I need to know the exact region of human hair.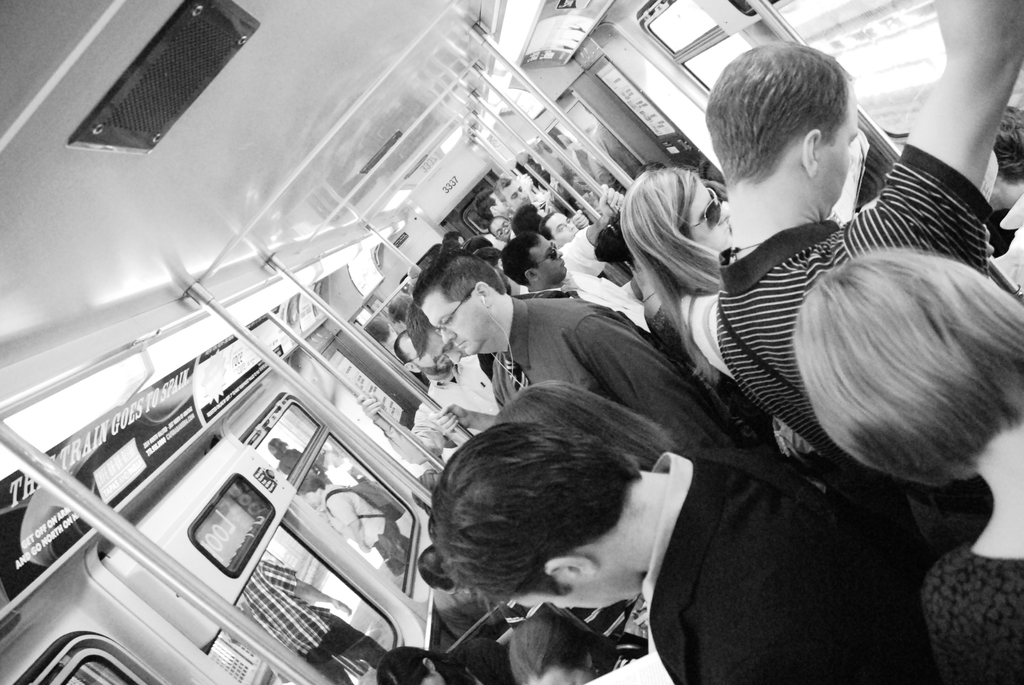
Region: bbox(538, 207, 559, 239).
